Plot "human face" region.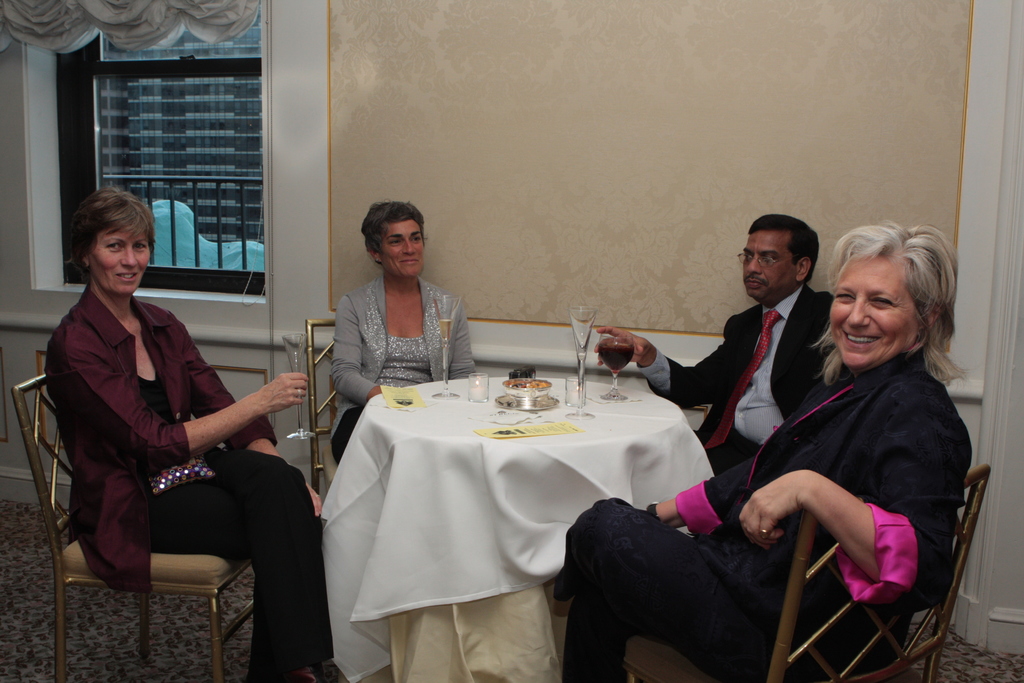
Plotted at {"left": 378, "top": 222, "right": 424, "bottom": 278}.
